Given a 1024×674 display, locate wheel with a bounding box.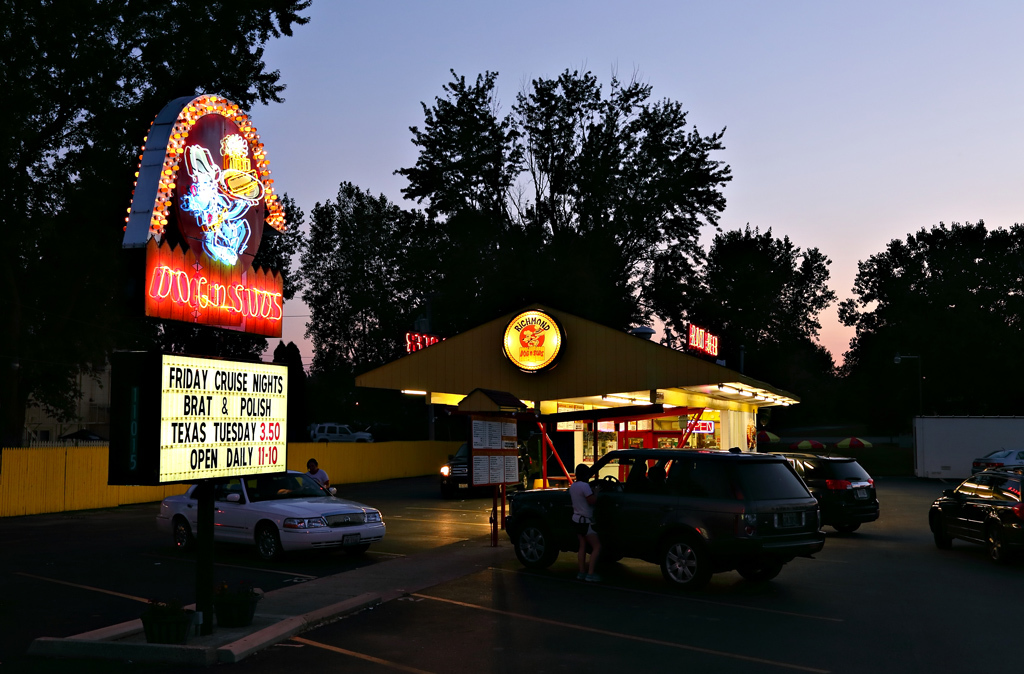
Located: 517, 523, 557, 572.
